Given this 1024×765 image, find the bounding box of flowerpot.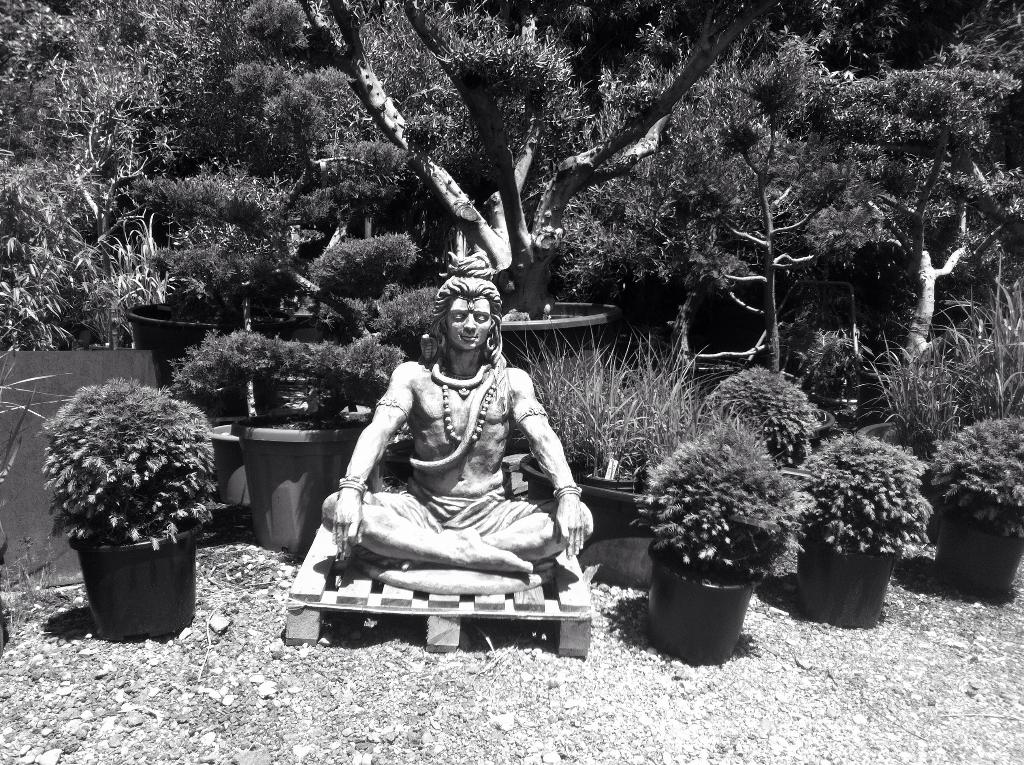
{"left": 200, "top": 419, "right": 246, "bottom": 505}.
